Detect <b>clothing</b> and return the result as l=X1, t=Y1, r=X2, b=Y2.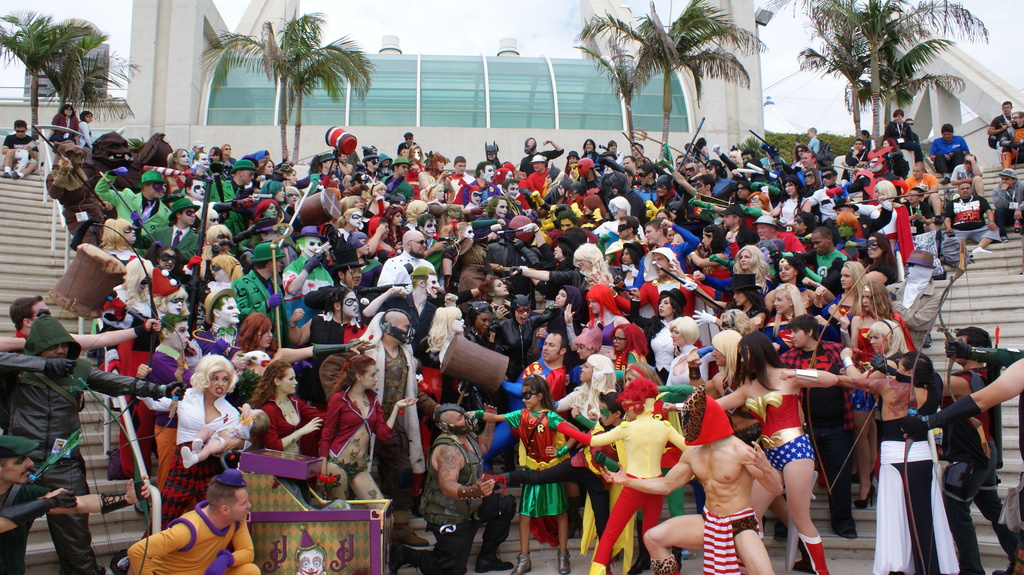
l=721, t=221, r=760, b=253.
